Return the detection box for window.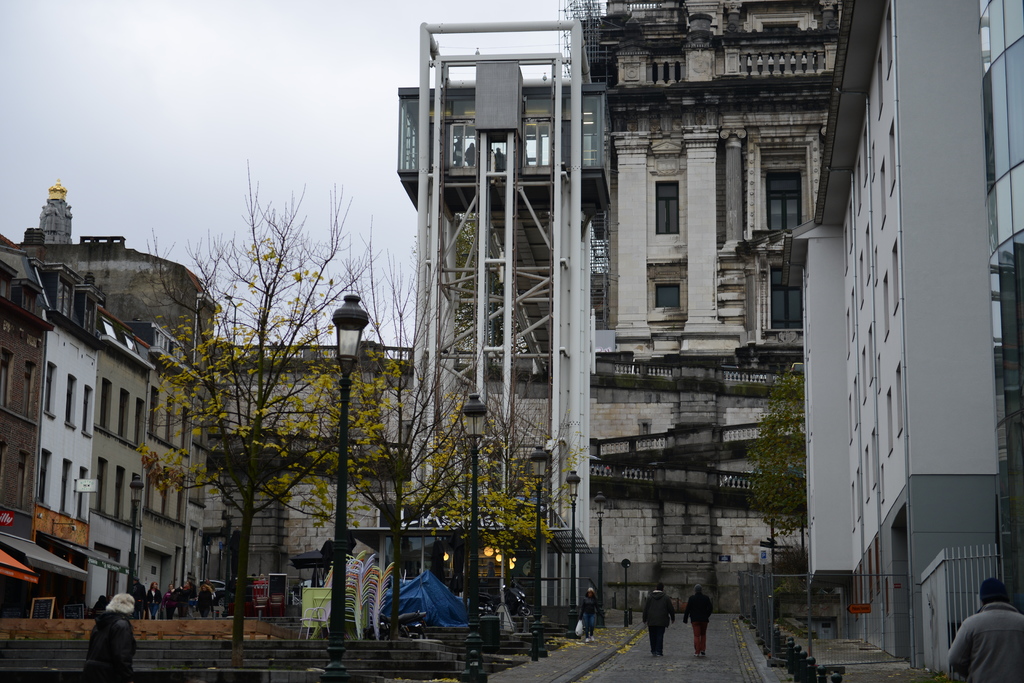
38:449:51:508.
